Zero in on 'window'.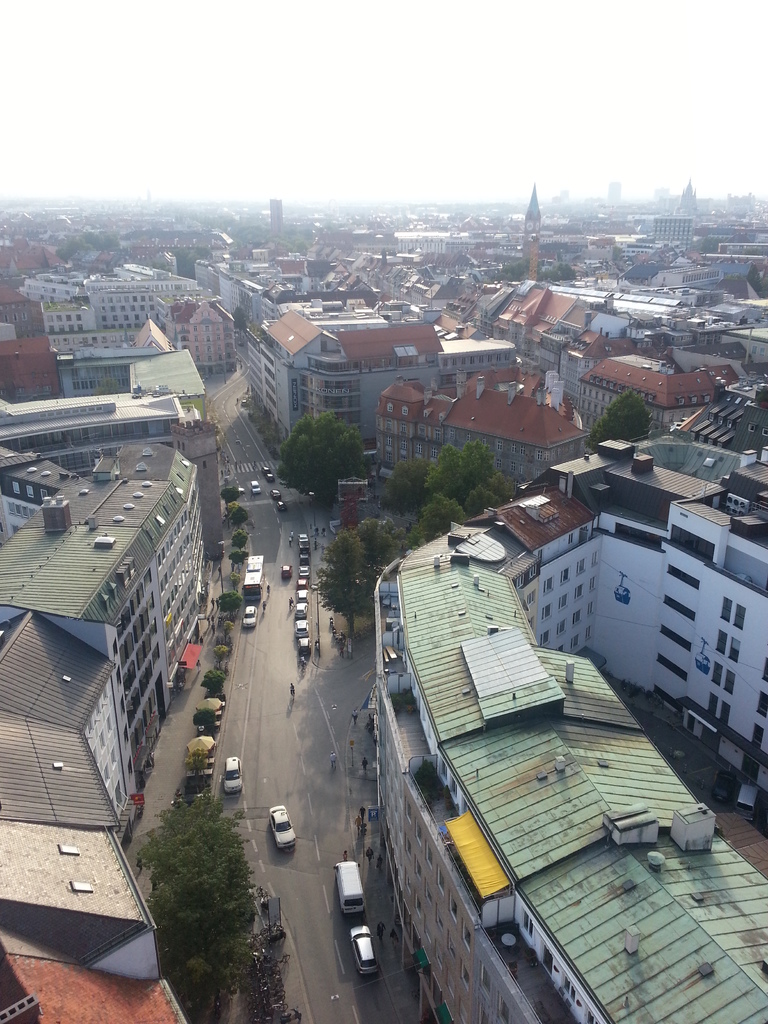
Zeroed in: <box>568,981,577,998</box>.
